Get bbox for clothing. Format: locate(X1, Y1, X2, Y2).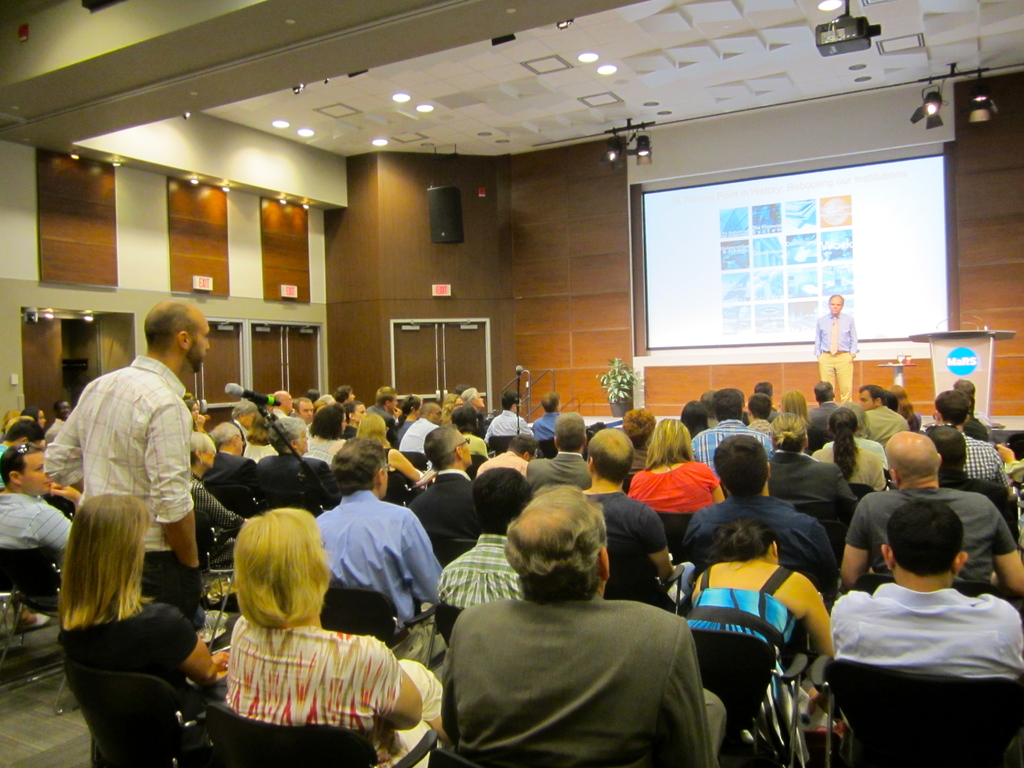
locate(689, 417, 778, 468).
